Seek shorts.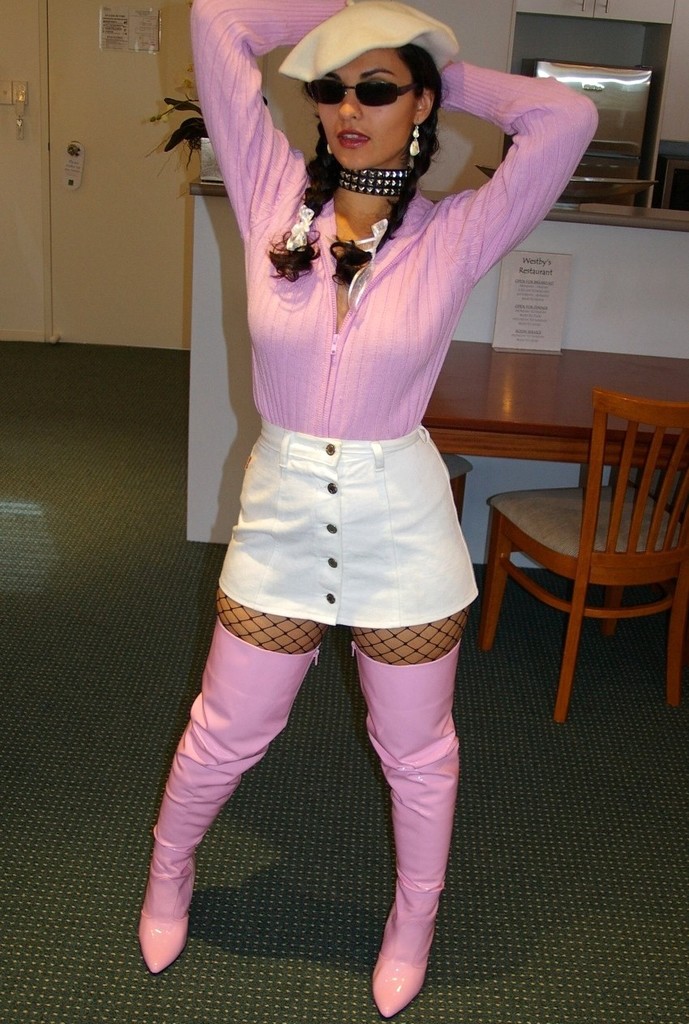
214, 377, 499, 658.
